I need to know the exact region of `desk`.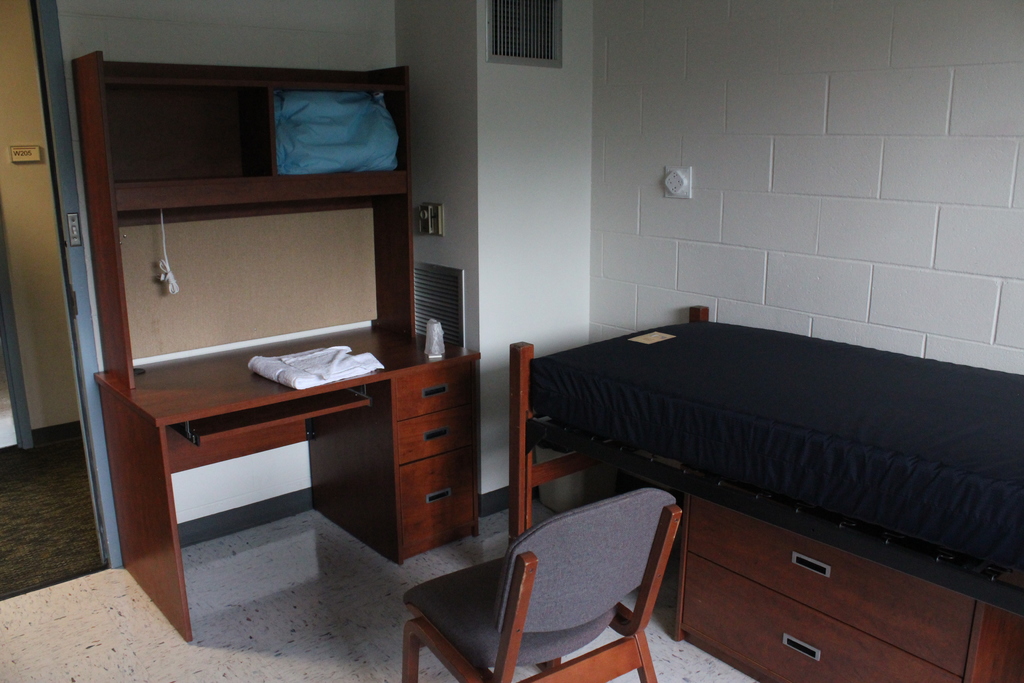
Region: crop(61, 103, 487, 613).
